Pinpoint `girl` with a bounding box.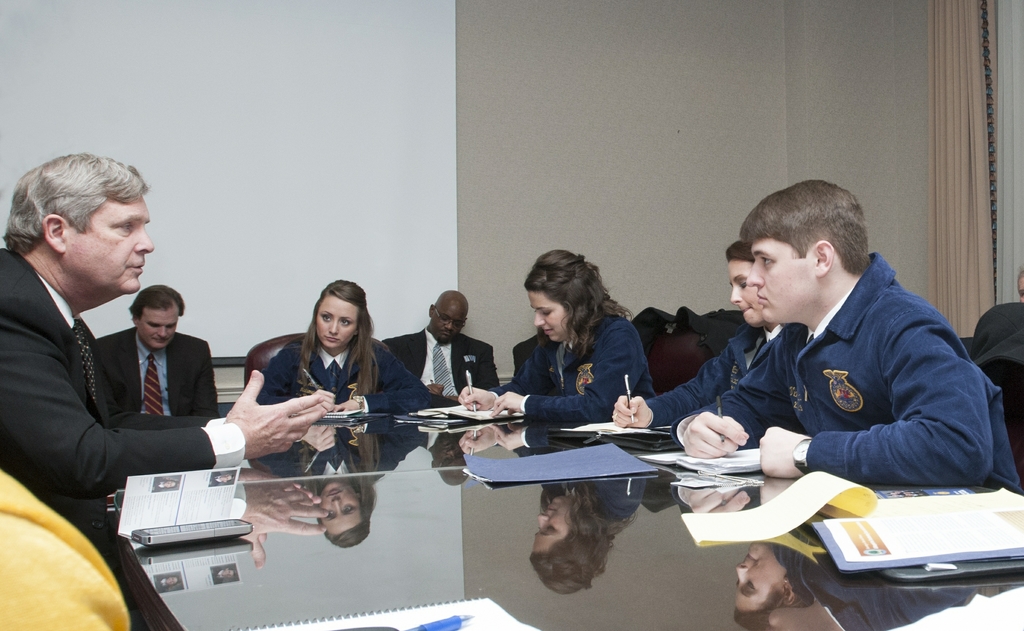
<box>254,281,435,416</box>.
